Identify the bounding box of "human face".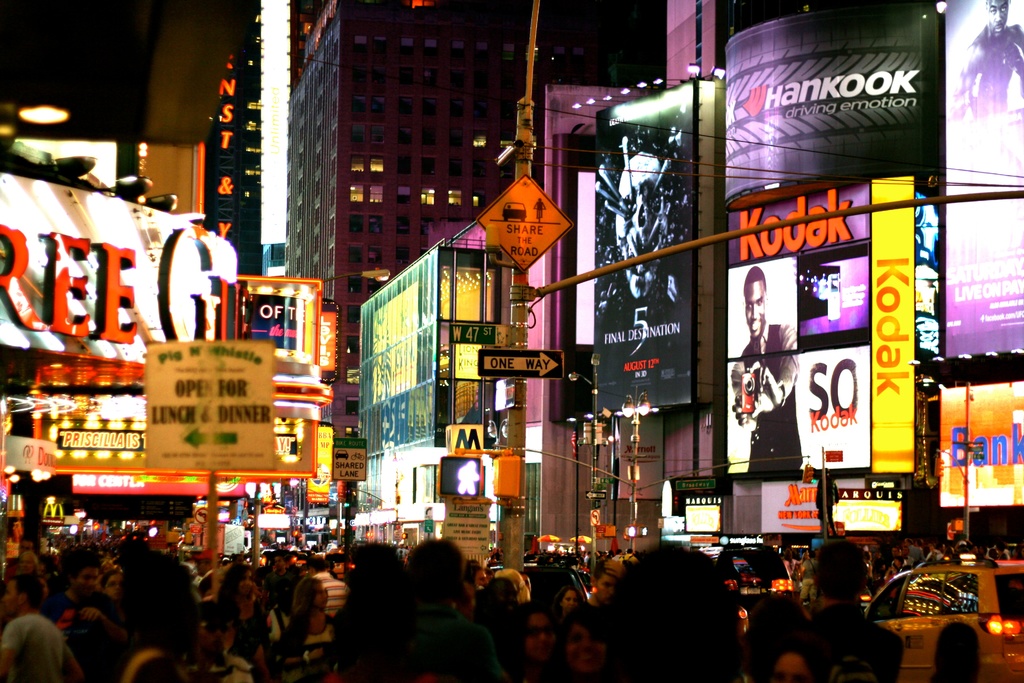
bbox(1, 581, 17, 620).
